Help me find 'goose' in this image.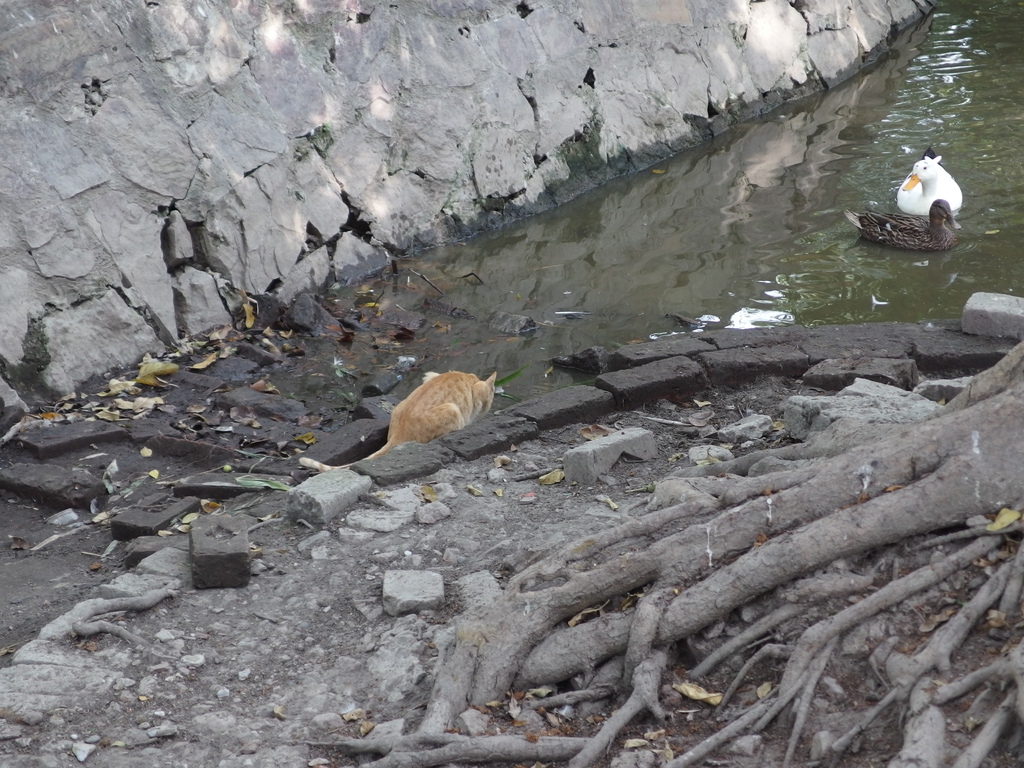
Found it: [x1=851, y1=204, x2=959, y2=254].
